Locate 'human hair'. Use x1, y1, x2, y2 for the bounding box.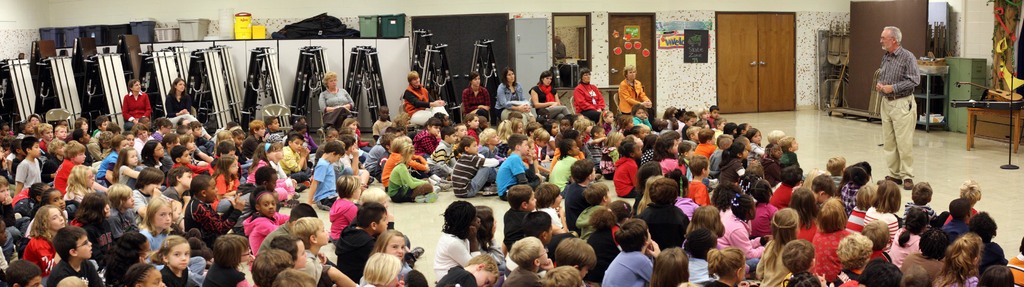
405, 72, 419, 82.
